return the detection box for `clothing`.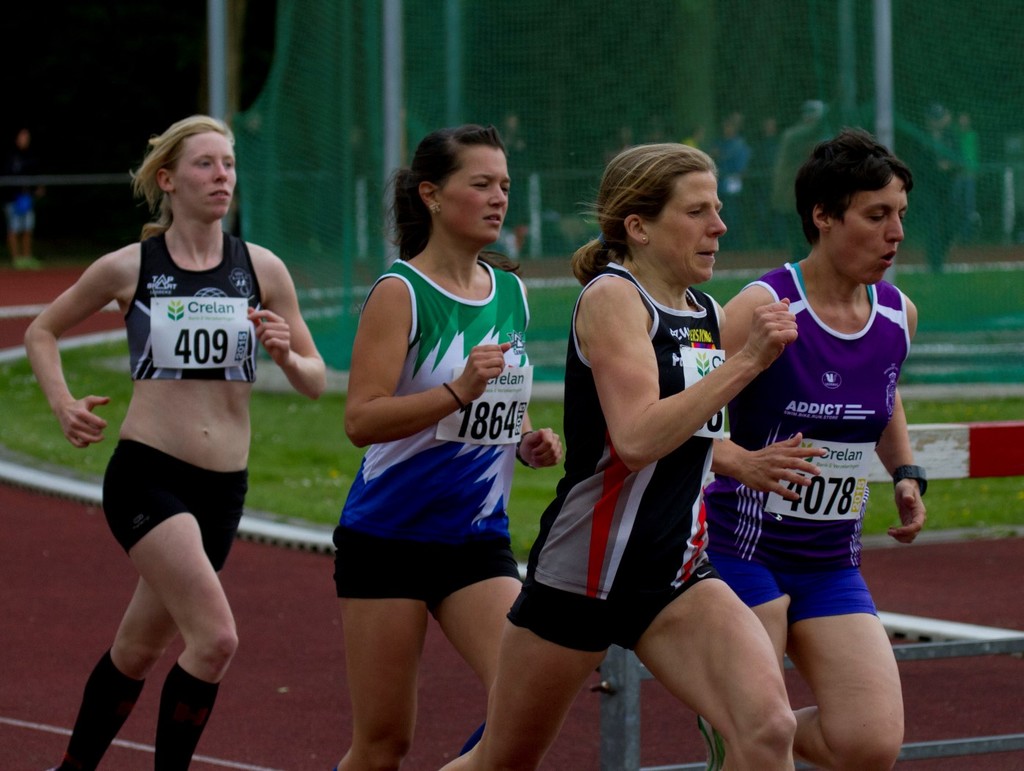
[x1=705, y1=264, x2=918, y2=623].
